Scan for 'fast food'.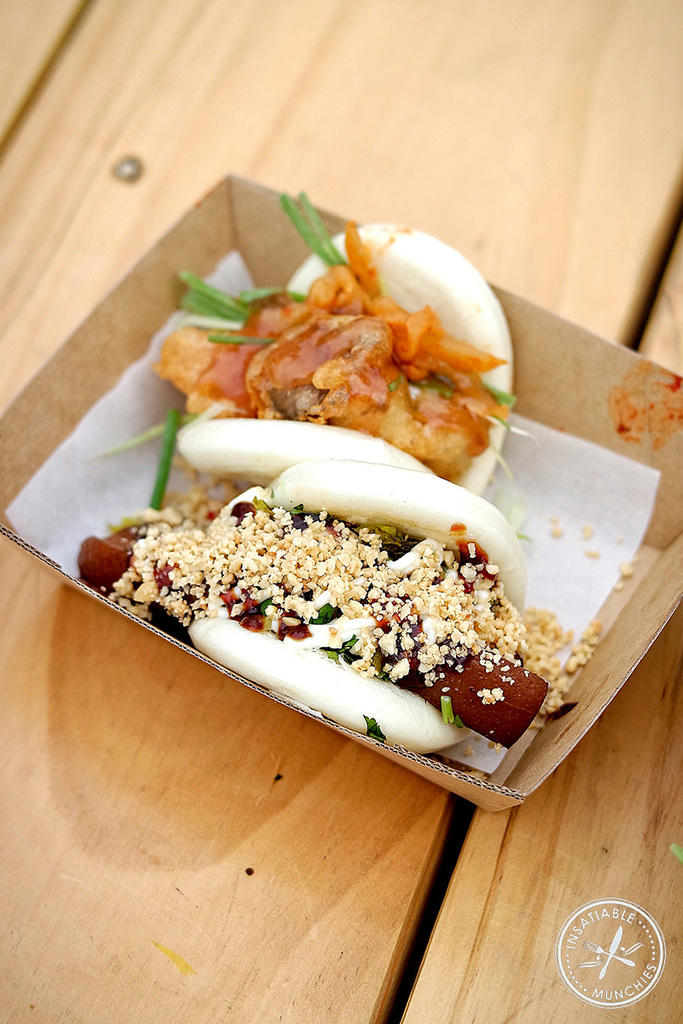
Scan result: 64/412/604/767.
